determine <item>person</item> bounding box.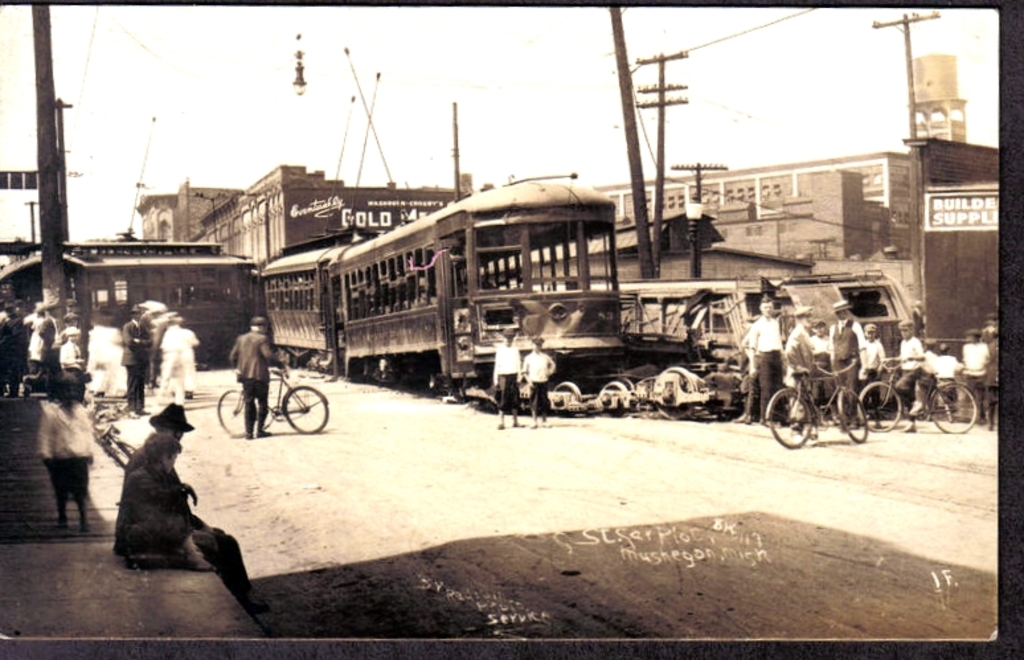
Determined: crop(41, 365, 91, 537).
